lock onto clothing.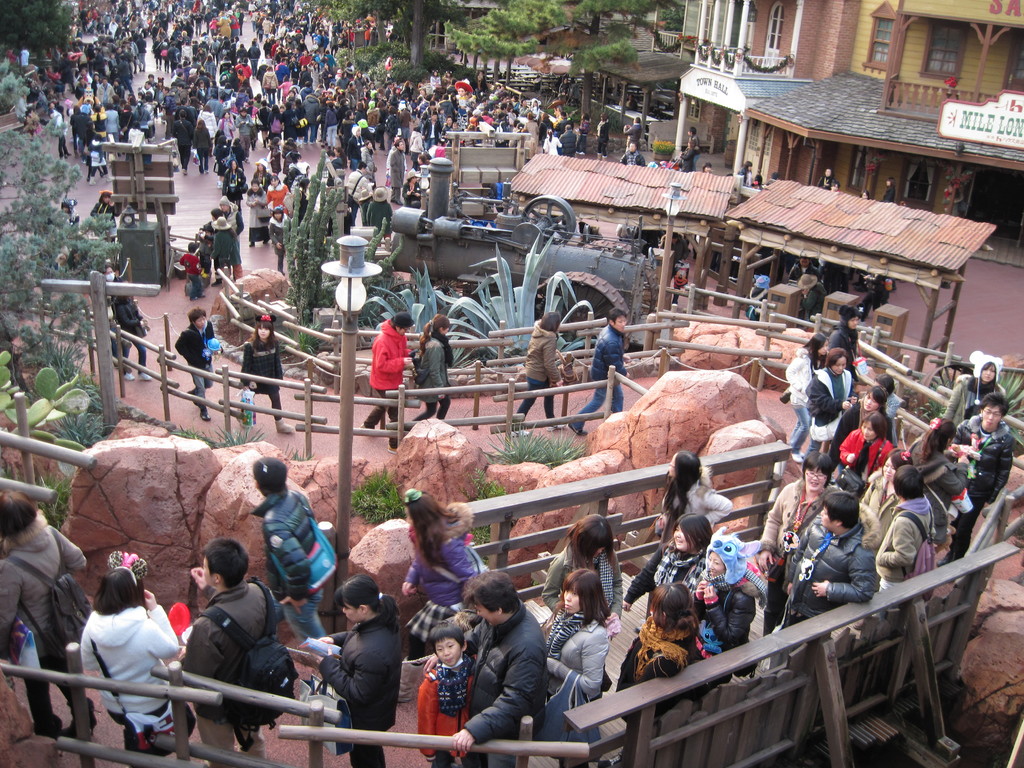
Locked: l=246, t=193, r=269, b=240.
